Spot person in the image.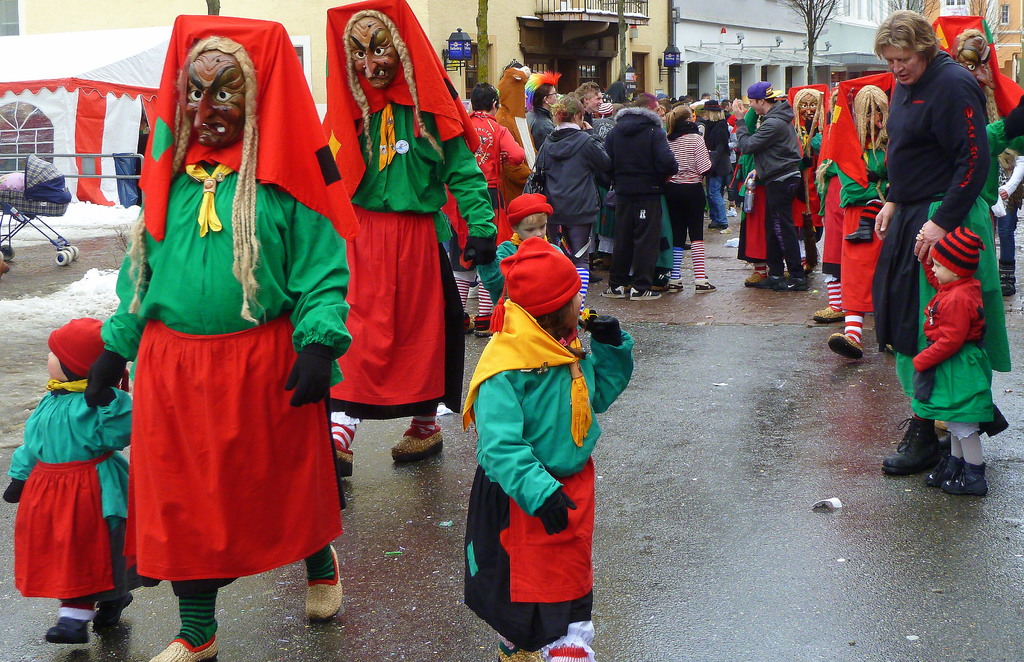
person found at 602/95/689/322.
